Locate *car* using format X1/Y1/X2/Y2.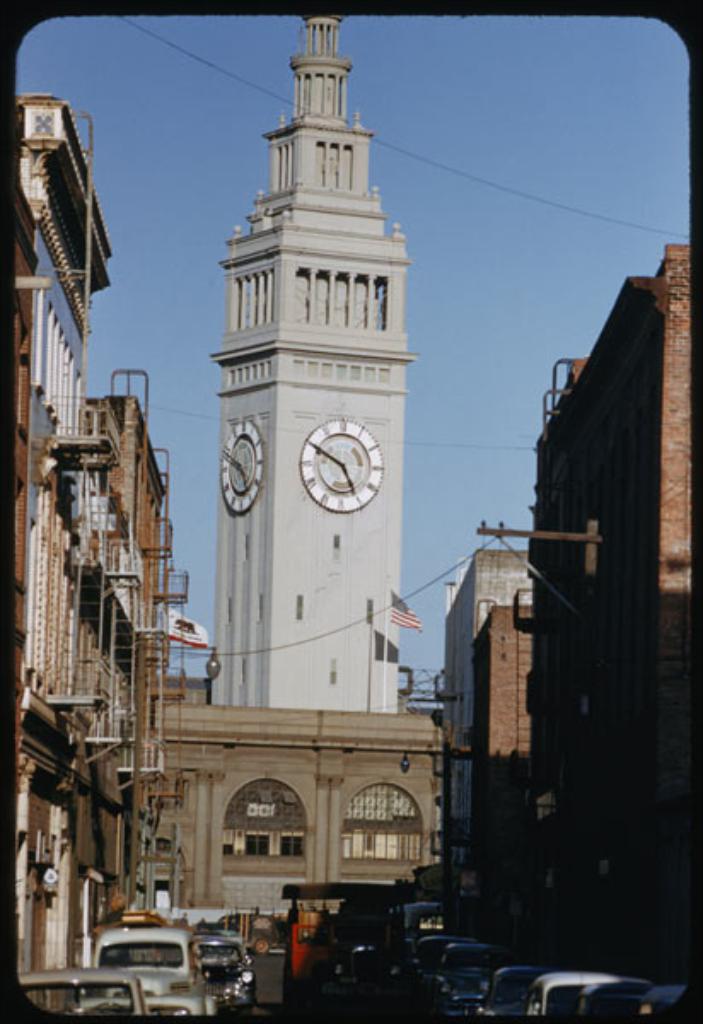
19/966/148/1014.
